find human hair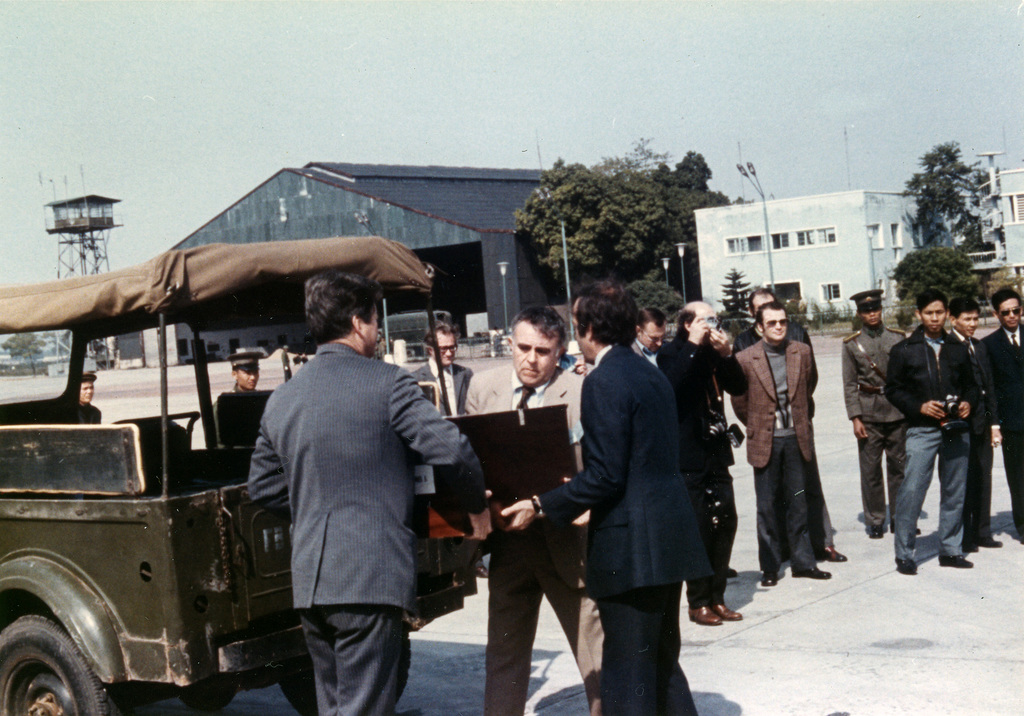
pyautogui.locateOnScreen(910, 286, 945, 314)
